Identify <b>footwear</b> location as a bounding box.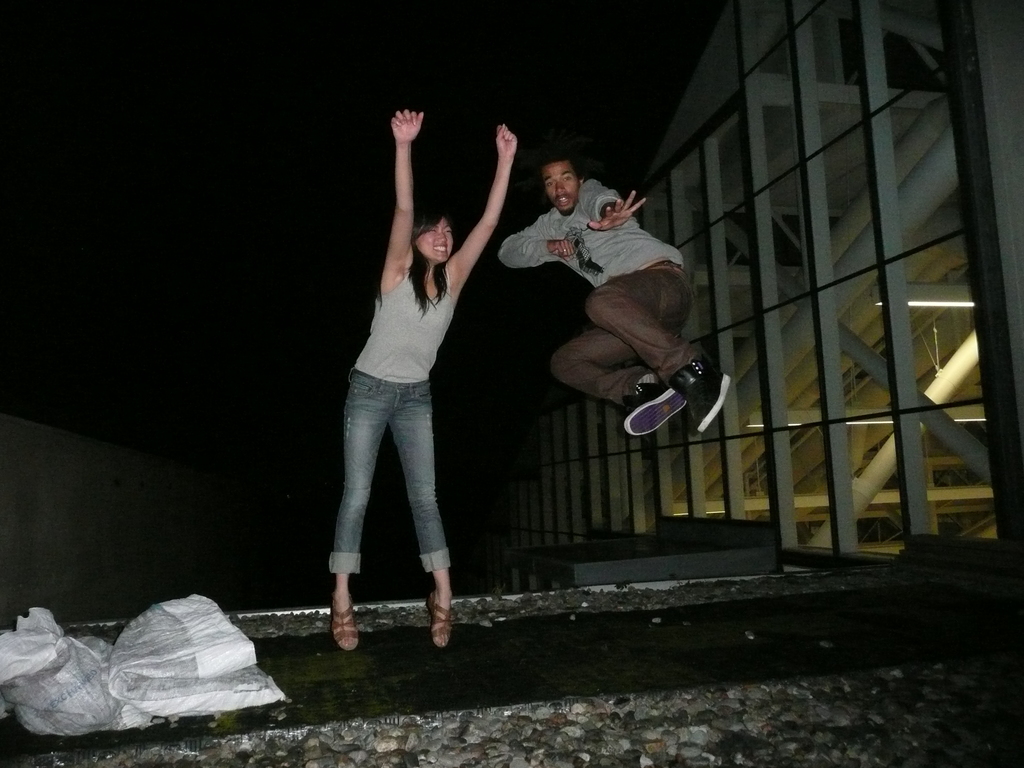
<region>428, 588, 460, 646</region>.
